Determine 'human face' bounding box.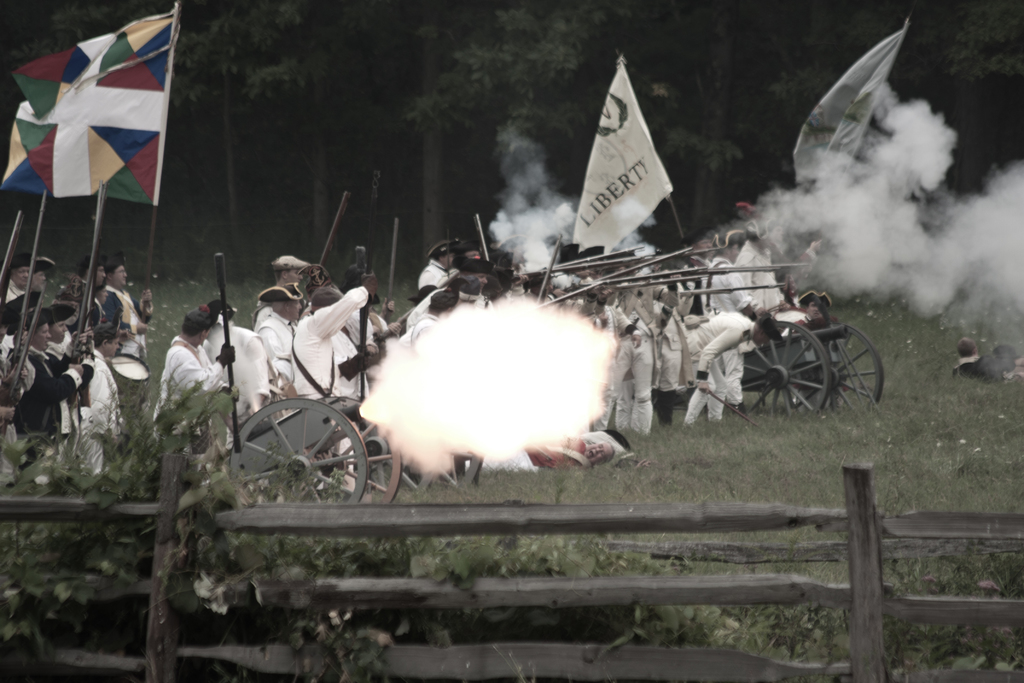
Determined: region(283, 307, 303, 323).
